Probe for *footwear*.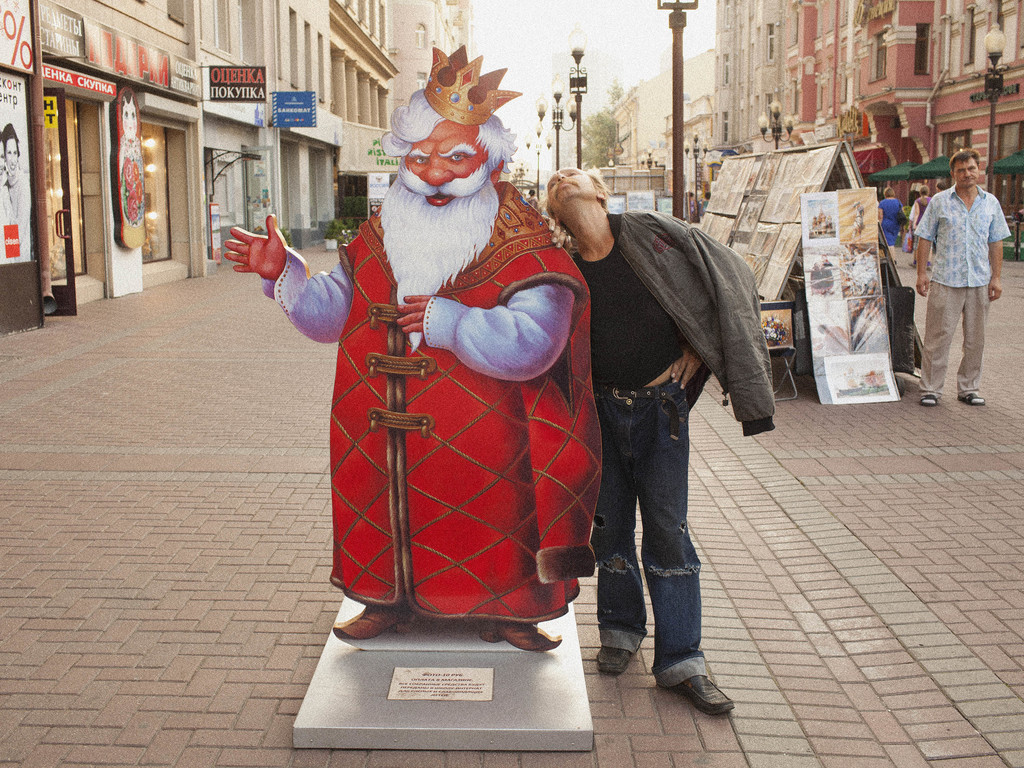
Probe result: x1=595 y1=642 x2=632 y2=676.
